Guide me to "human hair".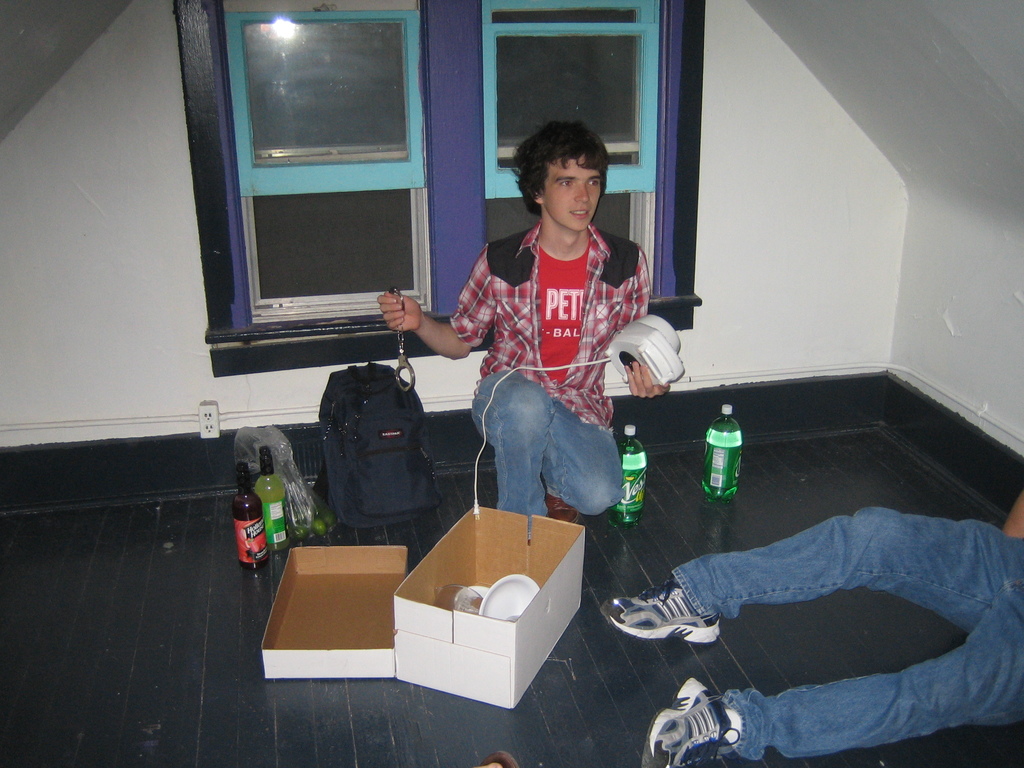
Guidance: region(513, 106, 609, 215).
